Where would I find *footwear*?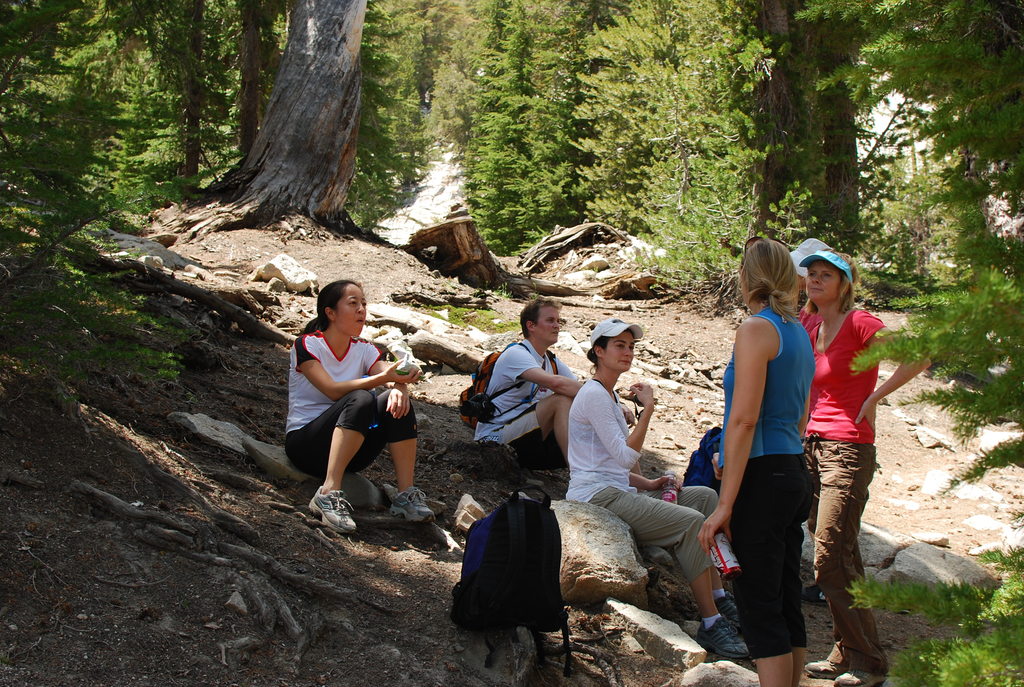
At 804,658,844,677.
